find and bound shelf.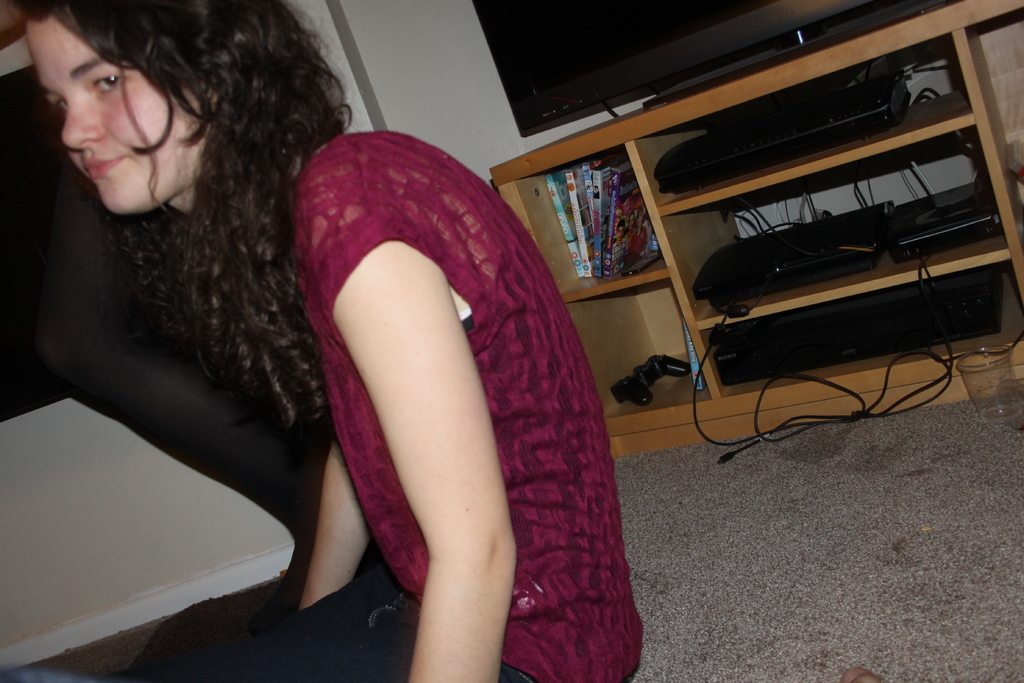
Bound: bbox(488, 0, 1023, 456).
